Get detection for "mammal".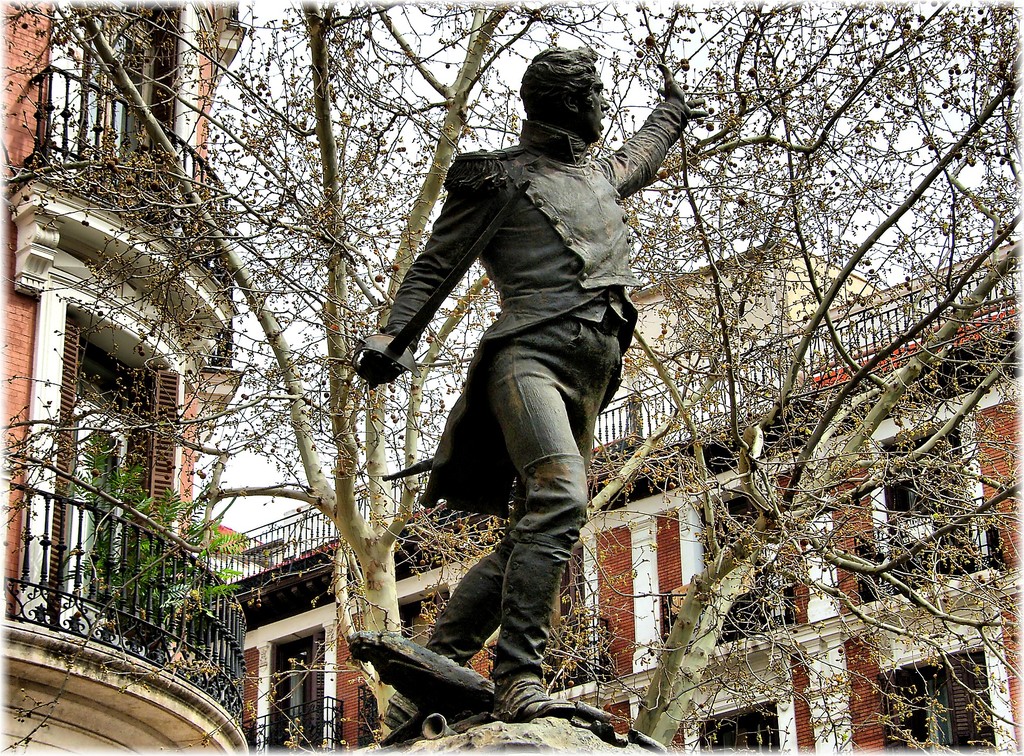
Detection: pyautogui.locateOnScreen(250, 69, 694, 709).
